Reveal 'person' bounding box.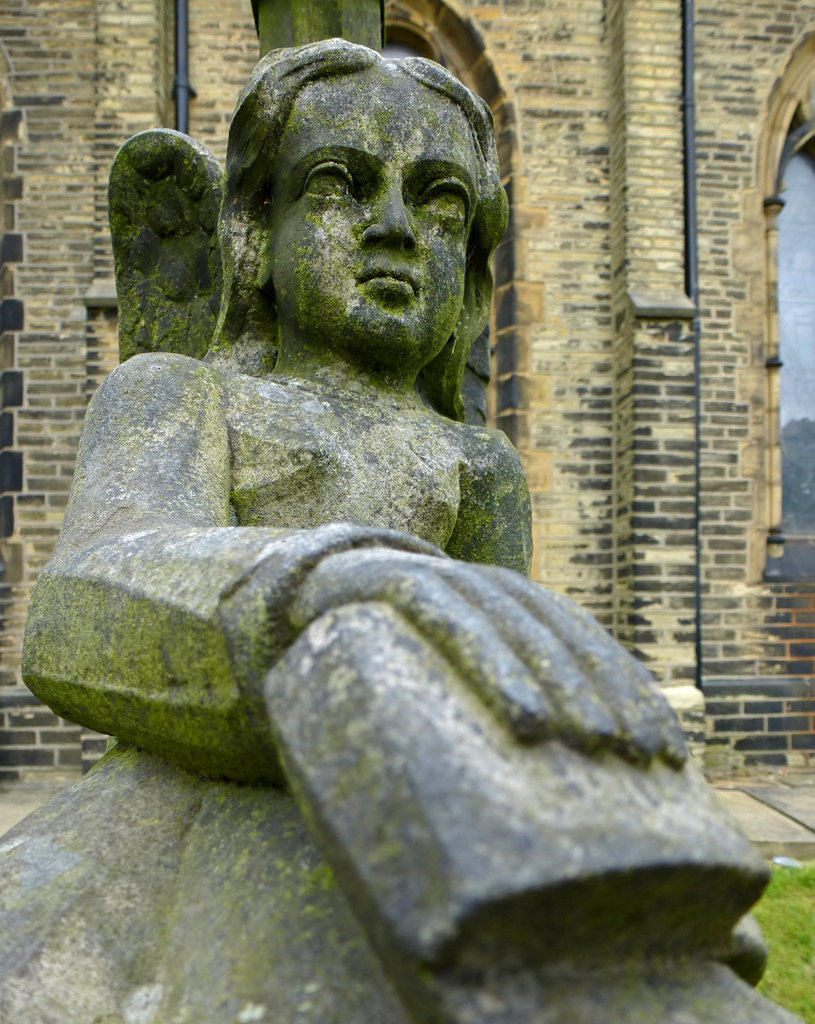
Revealed: <region>13, 37, 814, 1023</region>.
